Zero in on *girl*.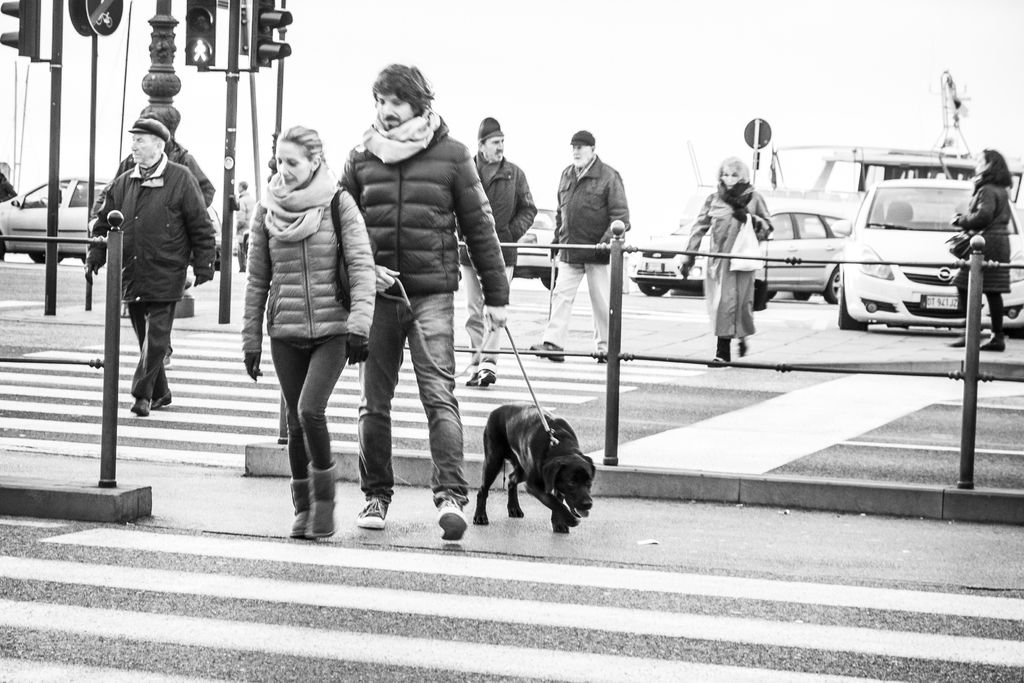
Zeroed in: pyautogui.locateOnScreen(244, 126, 369, 558).
